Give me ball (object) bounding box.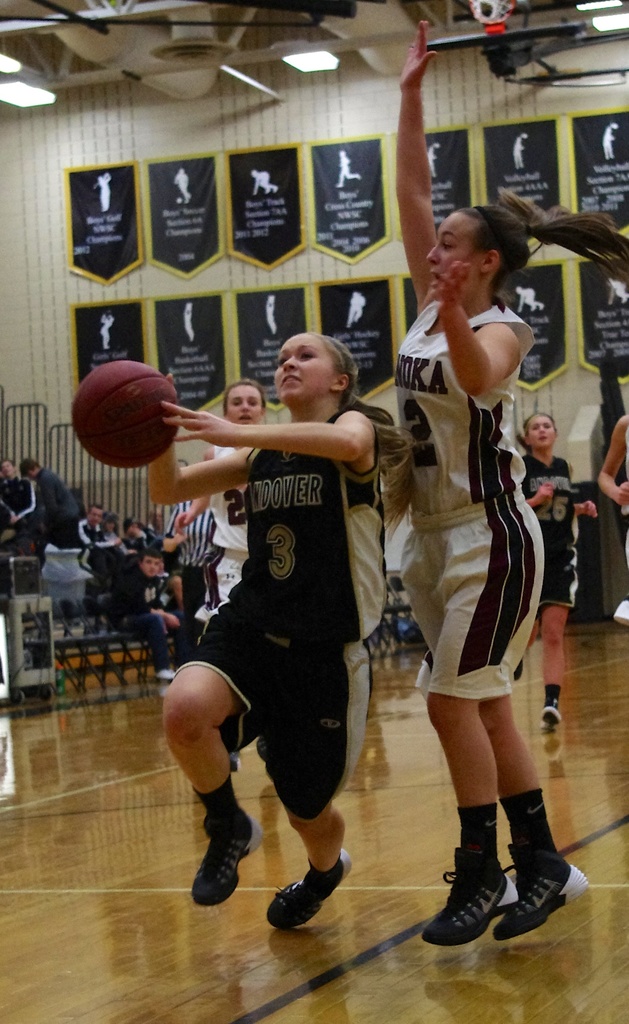
69:352:180:475.
